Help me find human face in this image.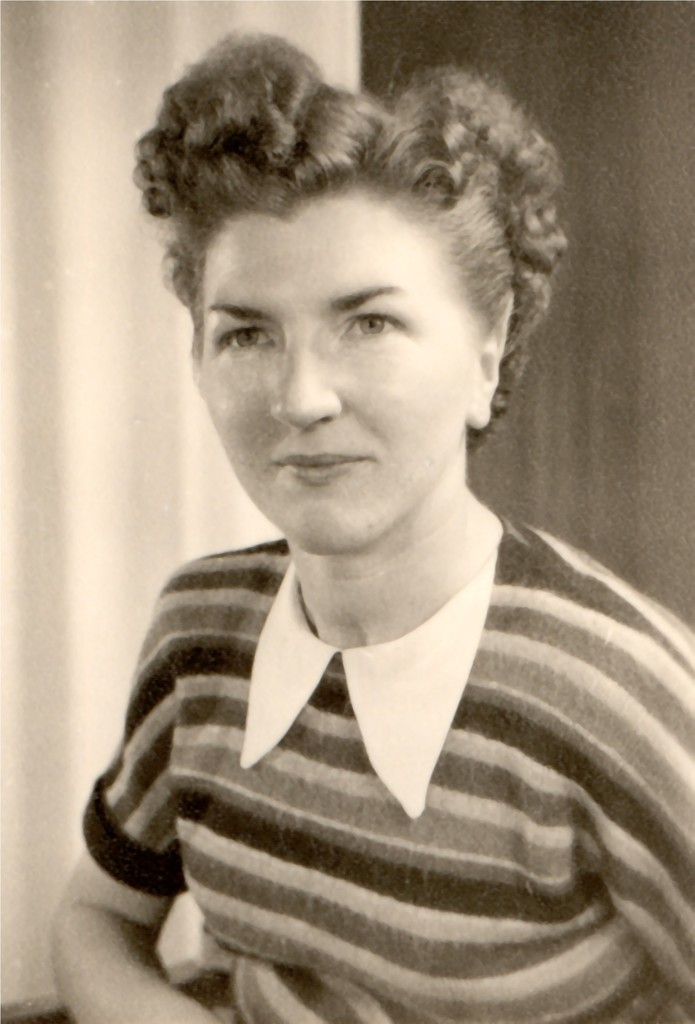
Found it: crop(195, 182, 467, 556).
